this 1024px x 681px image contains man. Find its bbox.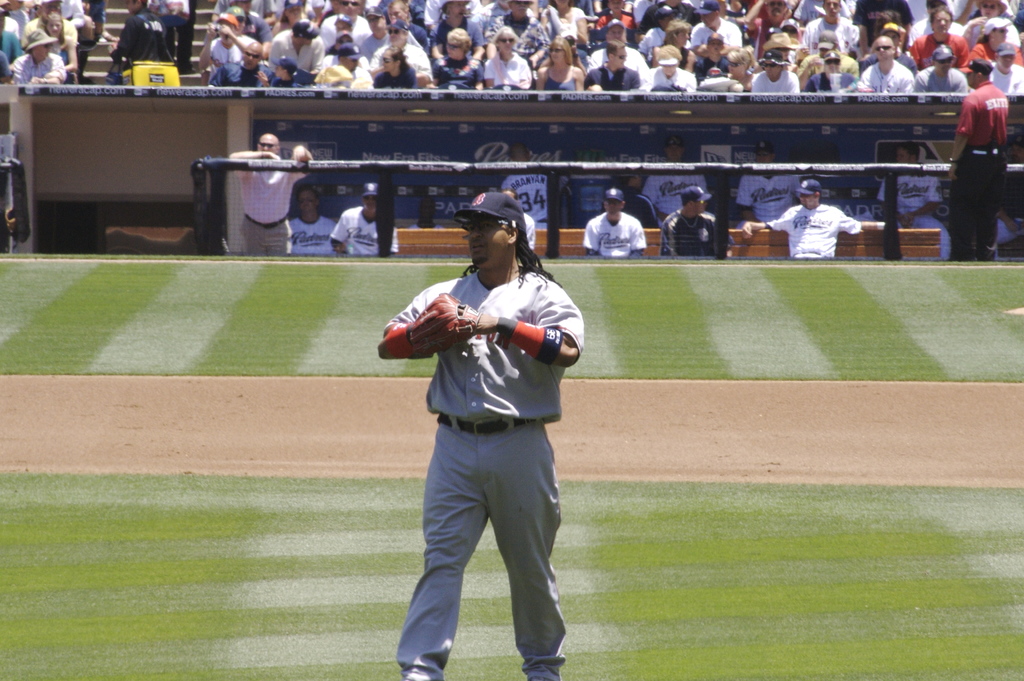
left=287, top=186, right=340, bottom=266.
